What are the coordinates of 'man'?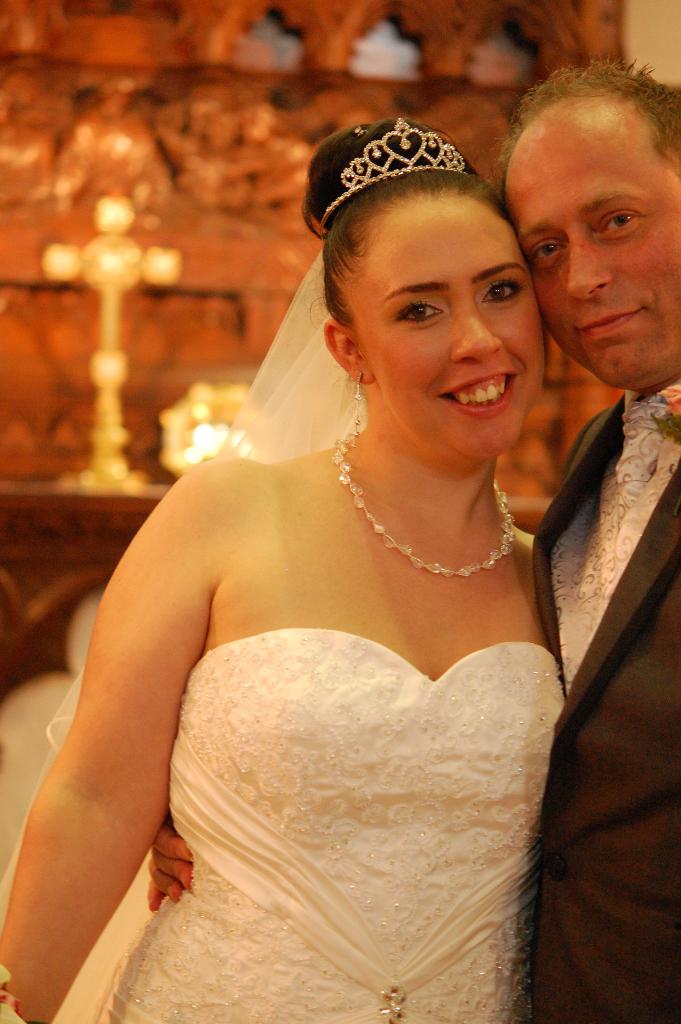
Rect(141, 52, 680, 1023).
